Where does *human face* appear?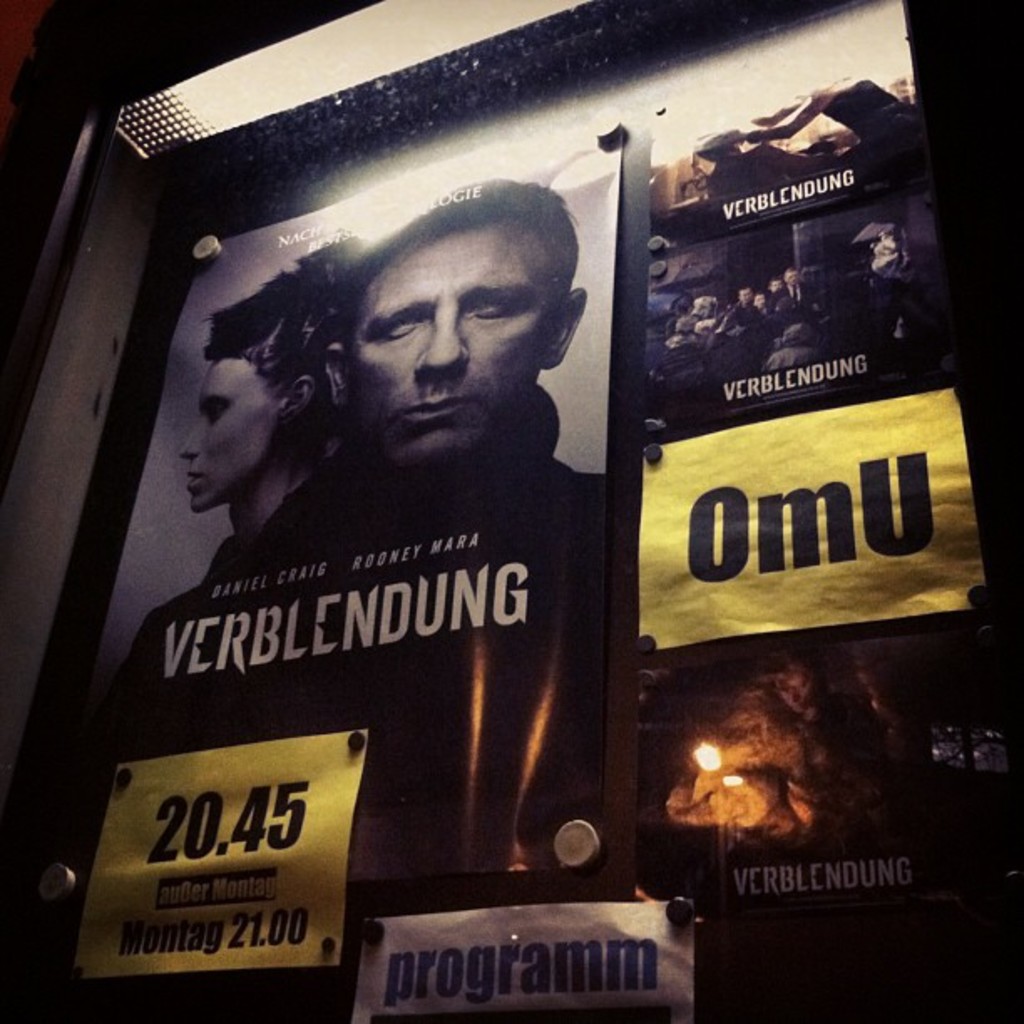
Appears at select_region(341, 233, 556, 463).
